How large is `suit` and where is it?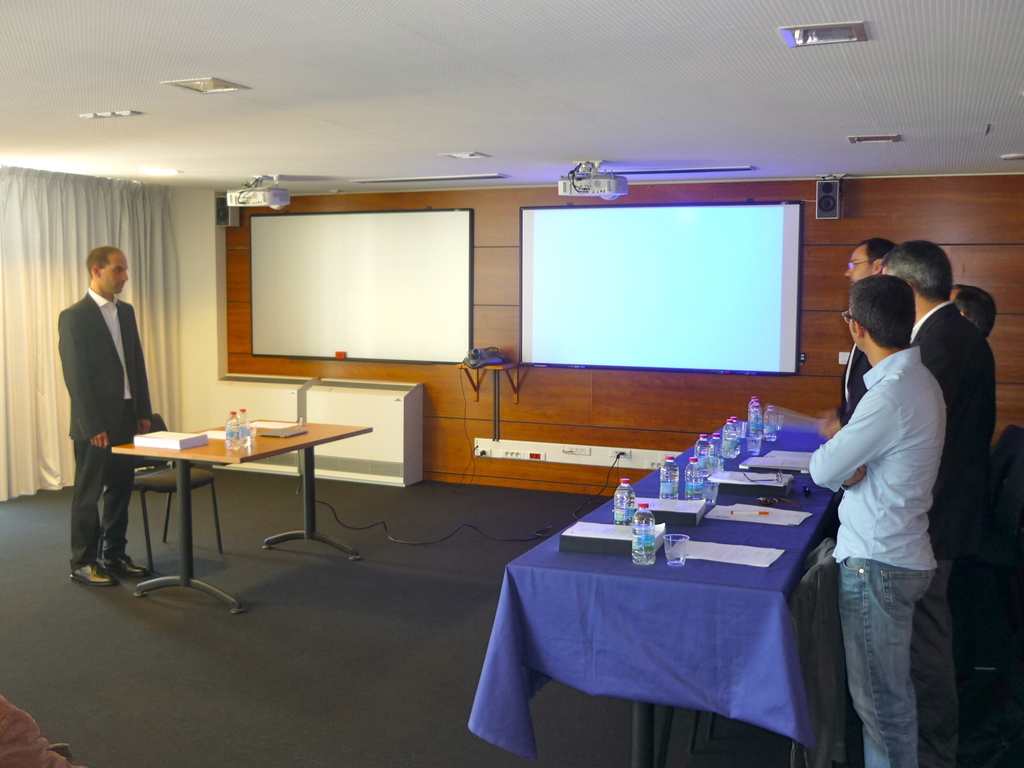
Bounding box: (left=45, top=234, right=159, bottom=587).
